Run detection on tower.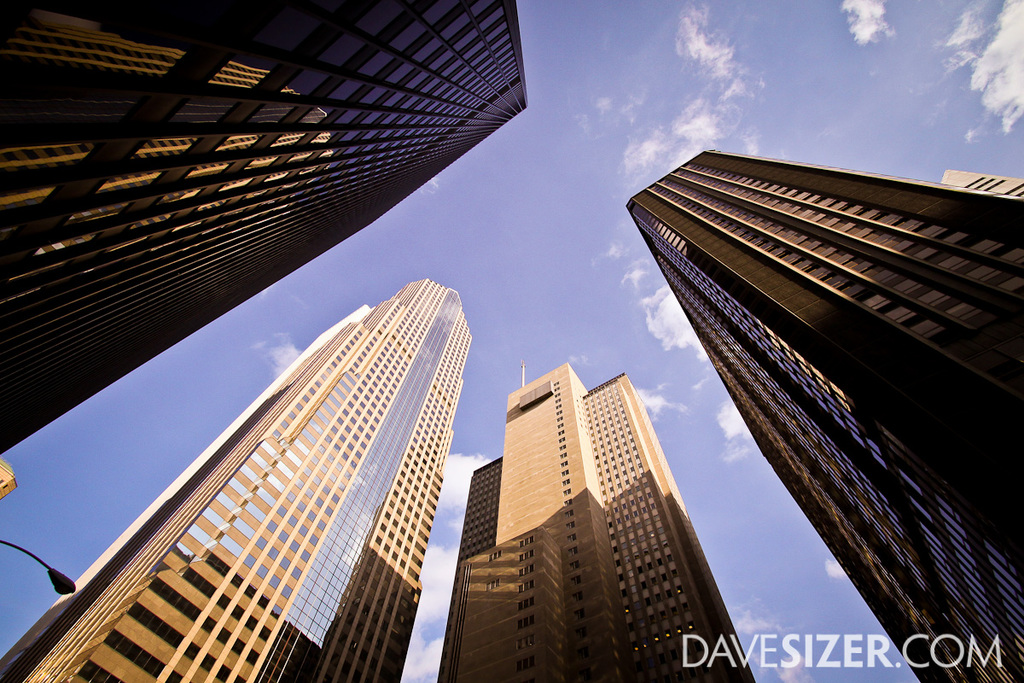
Result: (left=611, top=97, right=1018, bottom=682).
